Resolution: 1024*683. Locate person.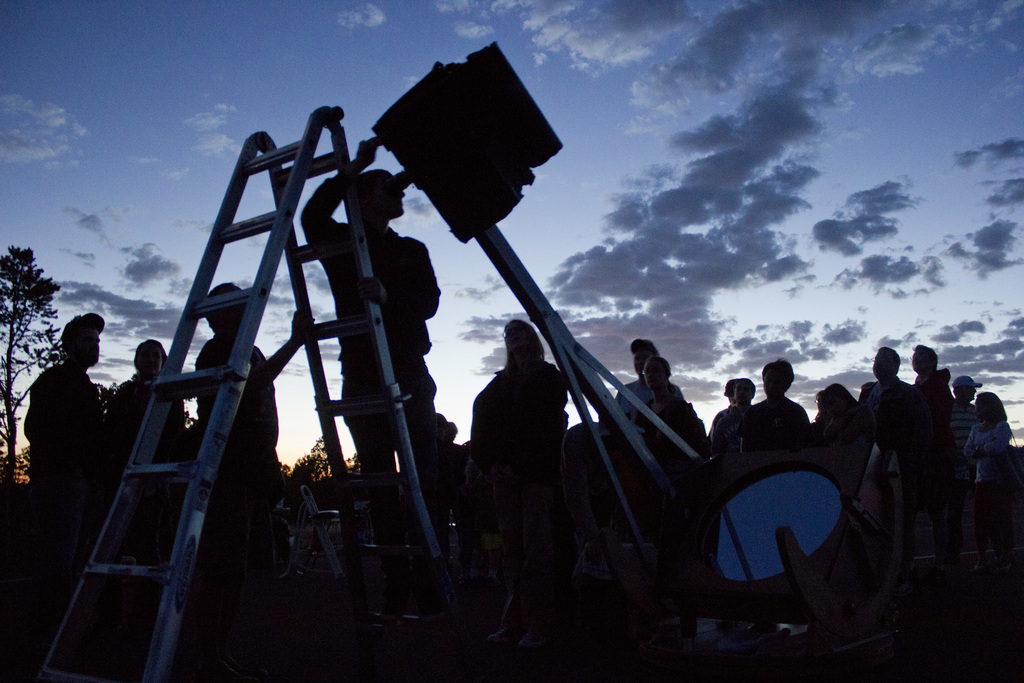
rect(301, 135, 453, 579).
